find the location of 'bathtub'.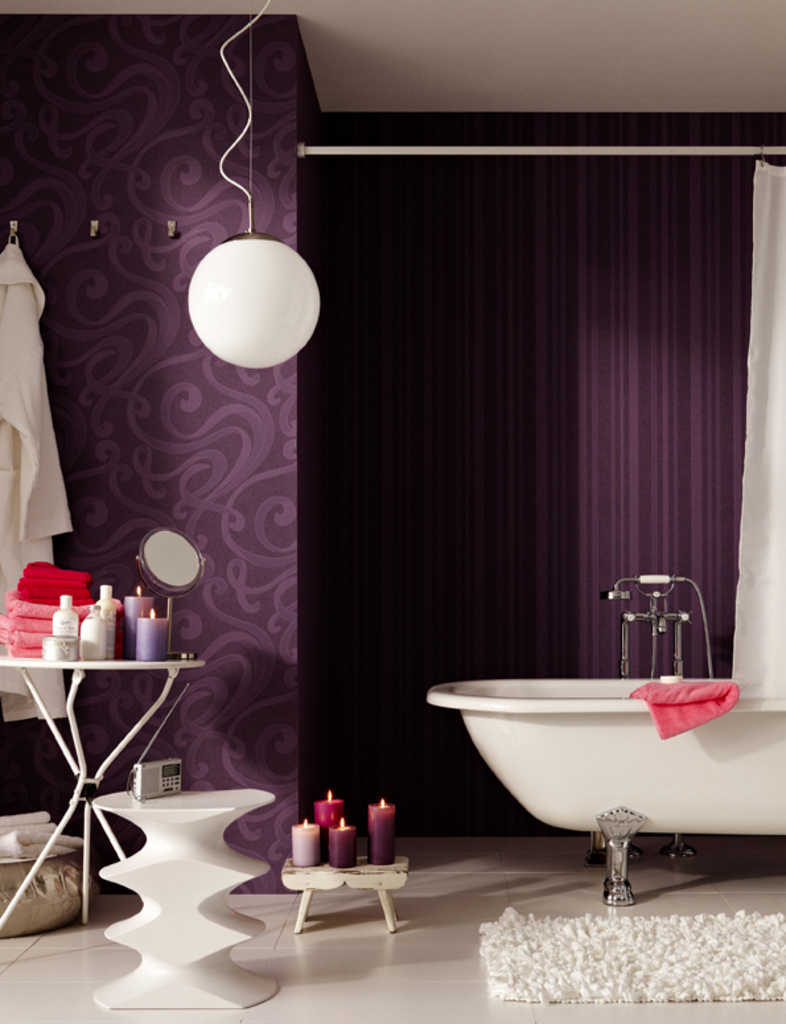
Location: [427, 589, 785, 906].
